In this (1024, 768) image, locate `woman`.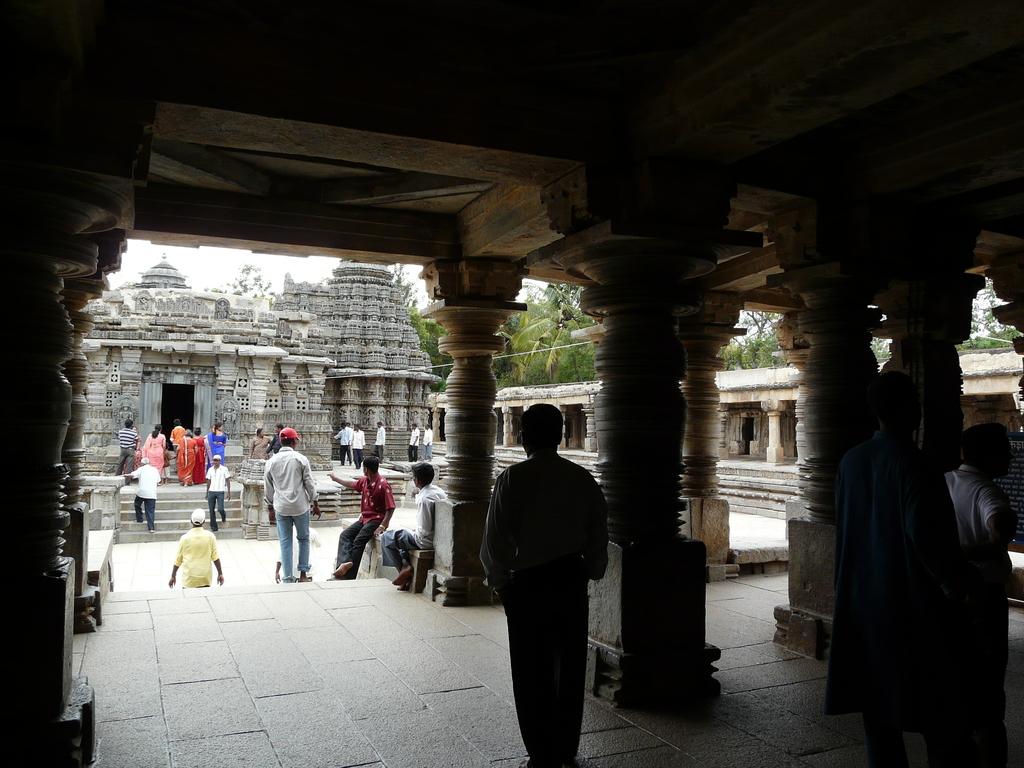
Bounding box: 247:426:272:459.
